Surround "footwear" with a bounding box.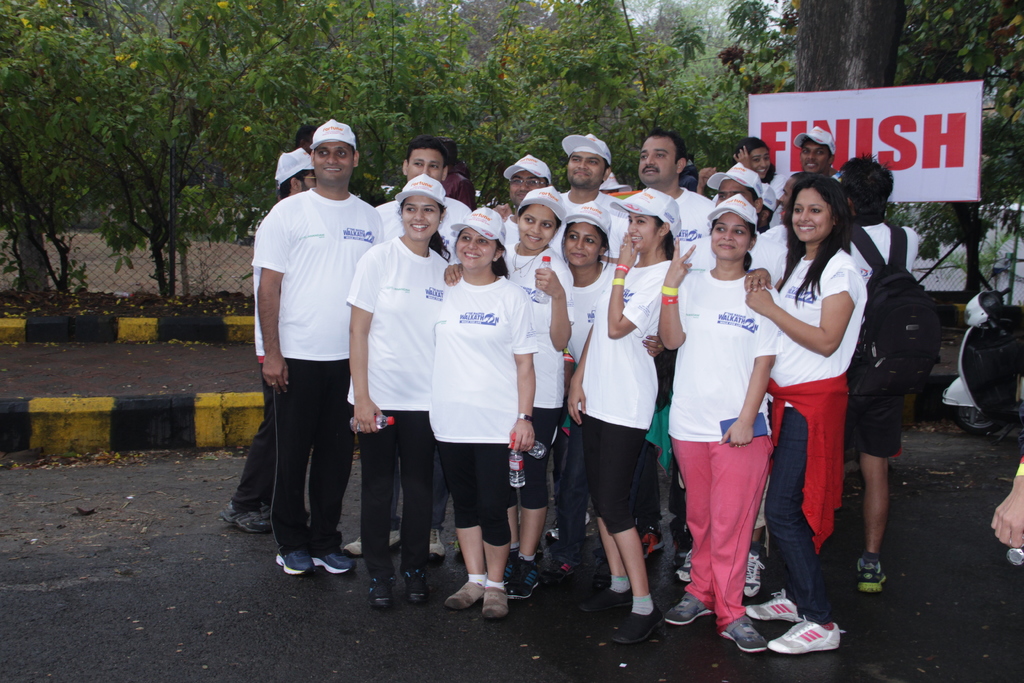
[x1=548, y1=523, x2=559, y2=544].
